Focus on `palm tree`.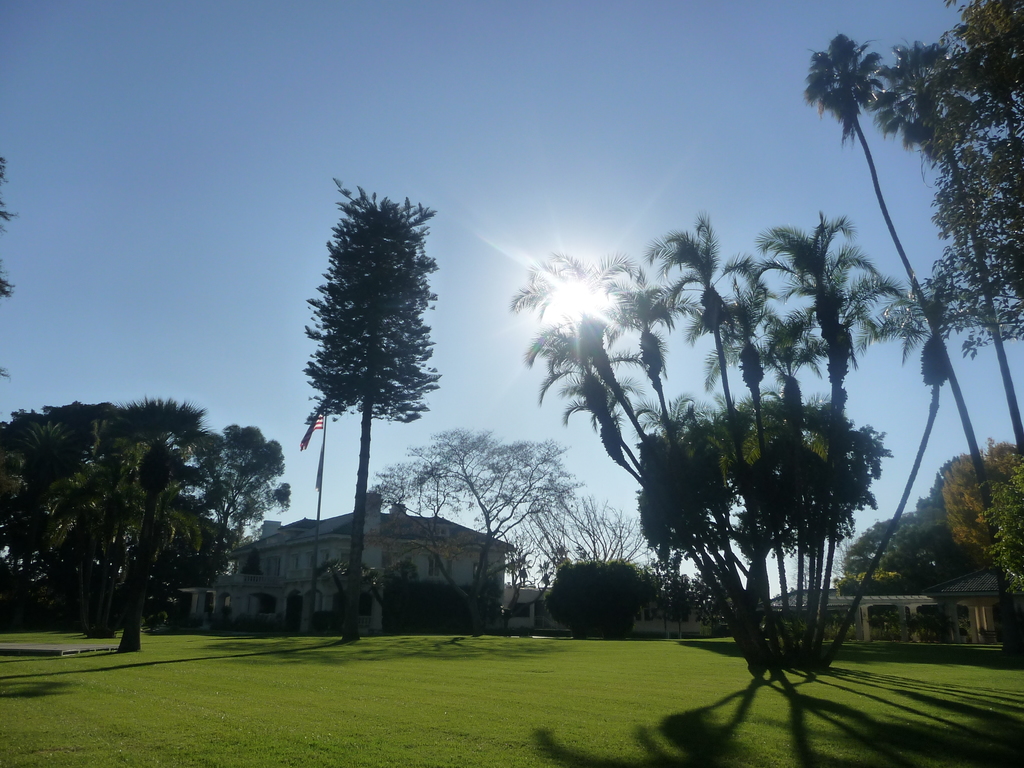
Focused at <bbox>809, 50, 991, 683</bbox>.
